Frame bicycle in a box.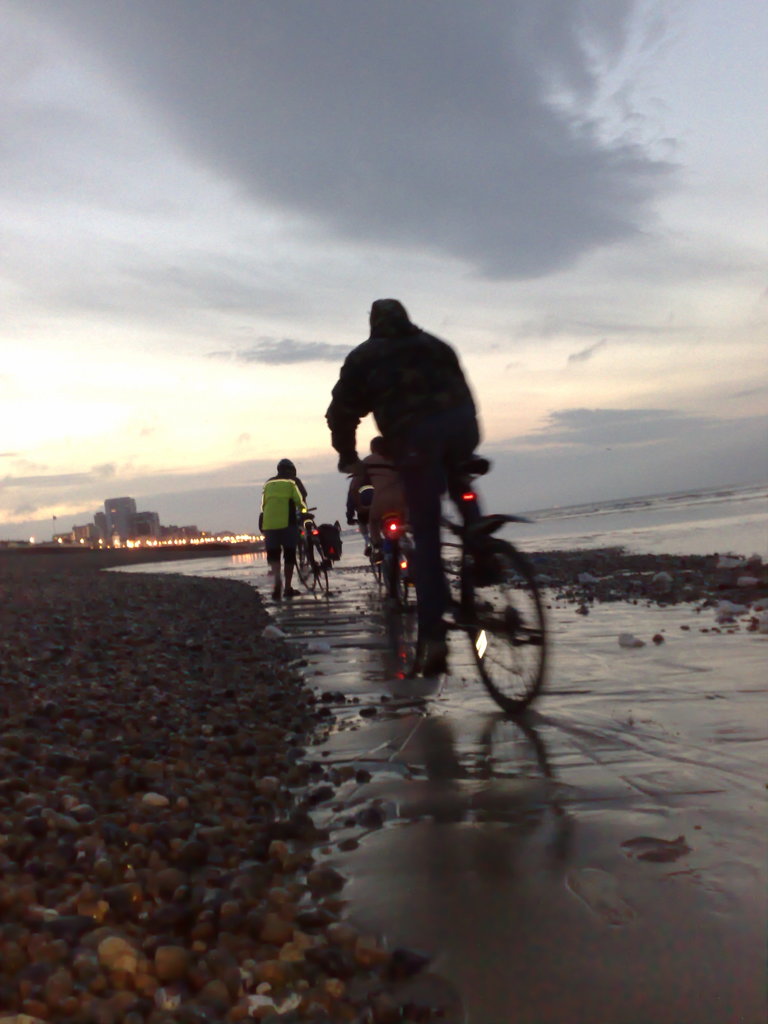
pyautogui.locateOnScreen(342, 435, 553, 717).
